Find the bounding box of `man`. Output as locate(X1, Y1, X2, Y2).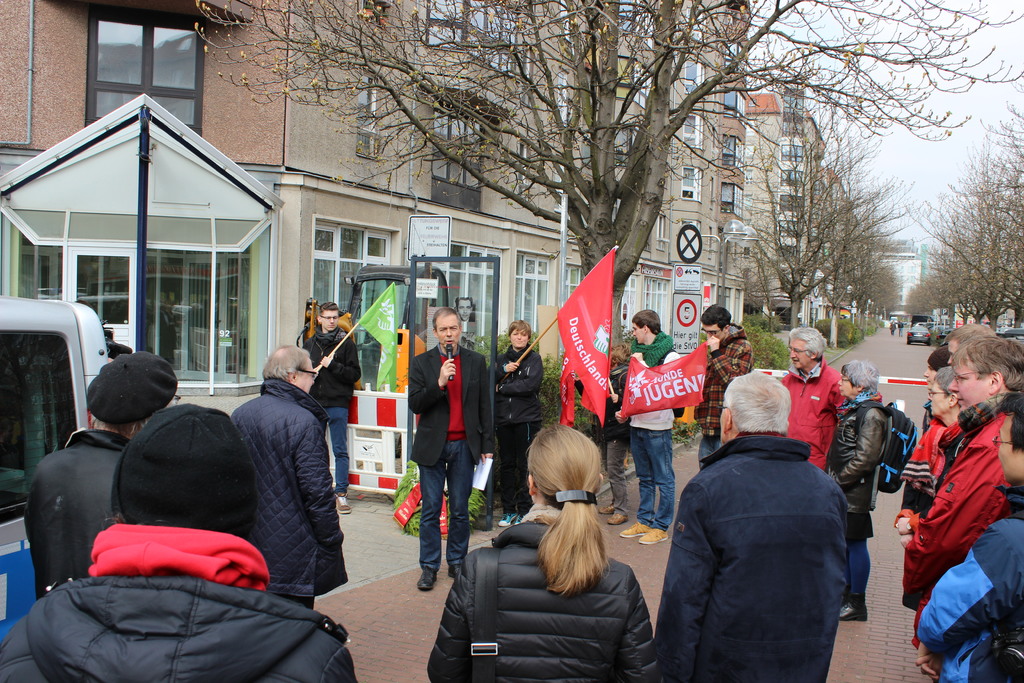
locate(778, 324, 854, 472).
